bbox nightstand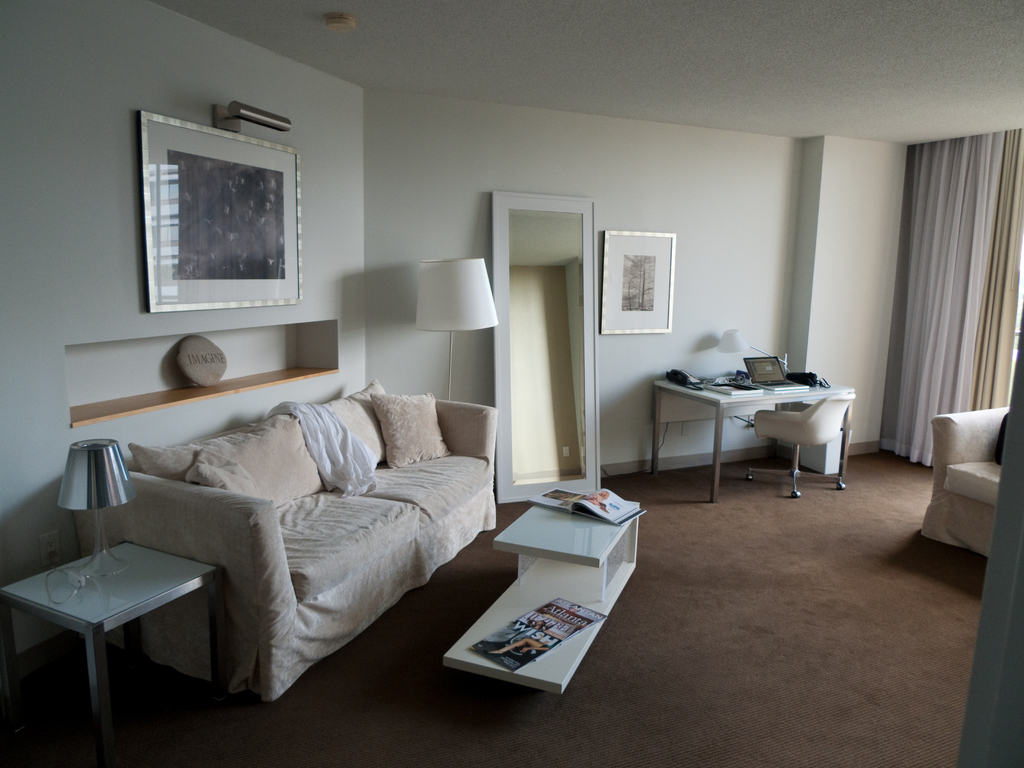
{"x1": 11, "y1": 525, "x2": 222, "y2": 742}
